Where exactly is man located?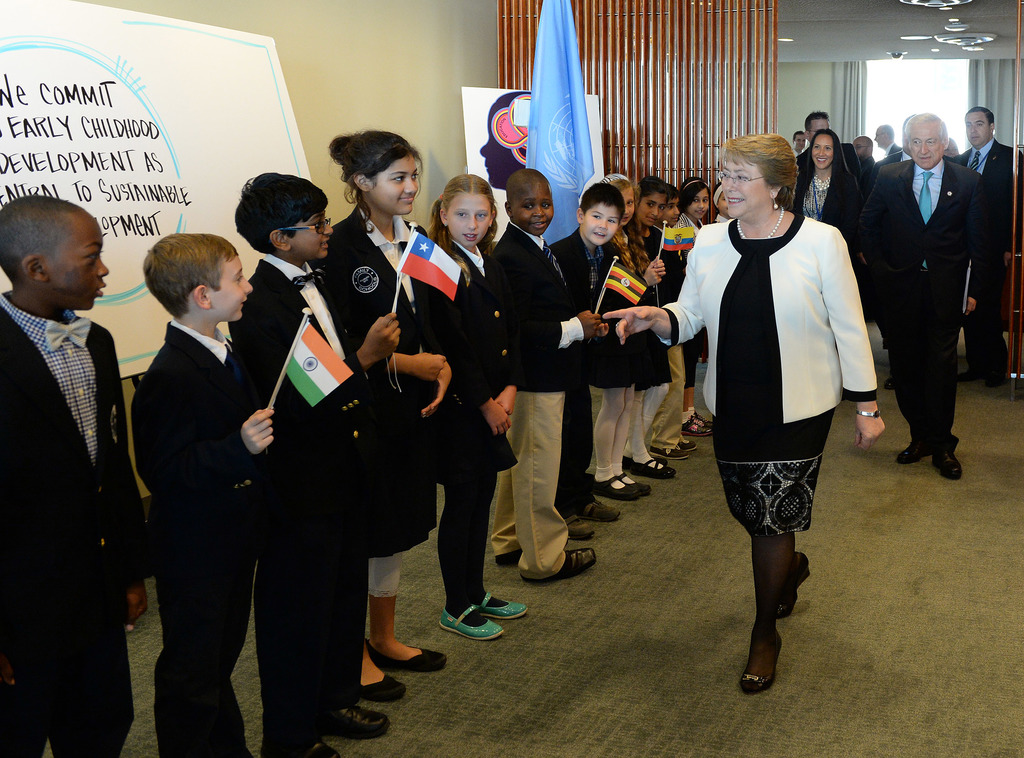
Its bounding box is x1=954, y1=106, x2=1023, y2=390.
